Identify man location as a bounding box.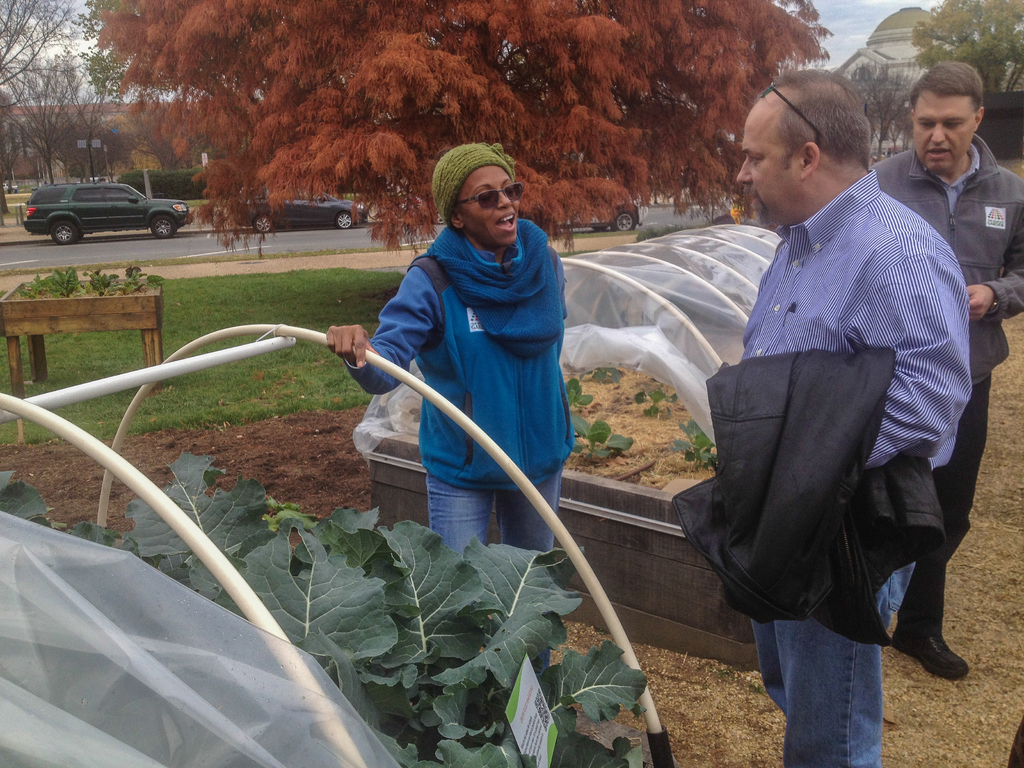
detection(733, 56, 973, 767).
